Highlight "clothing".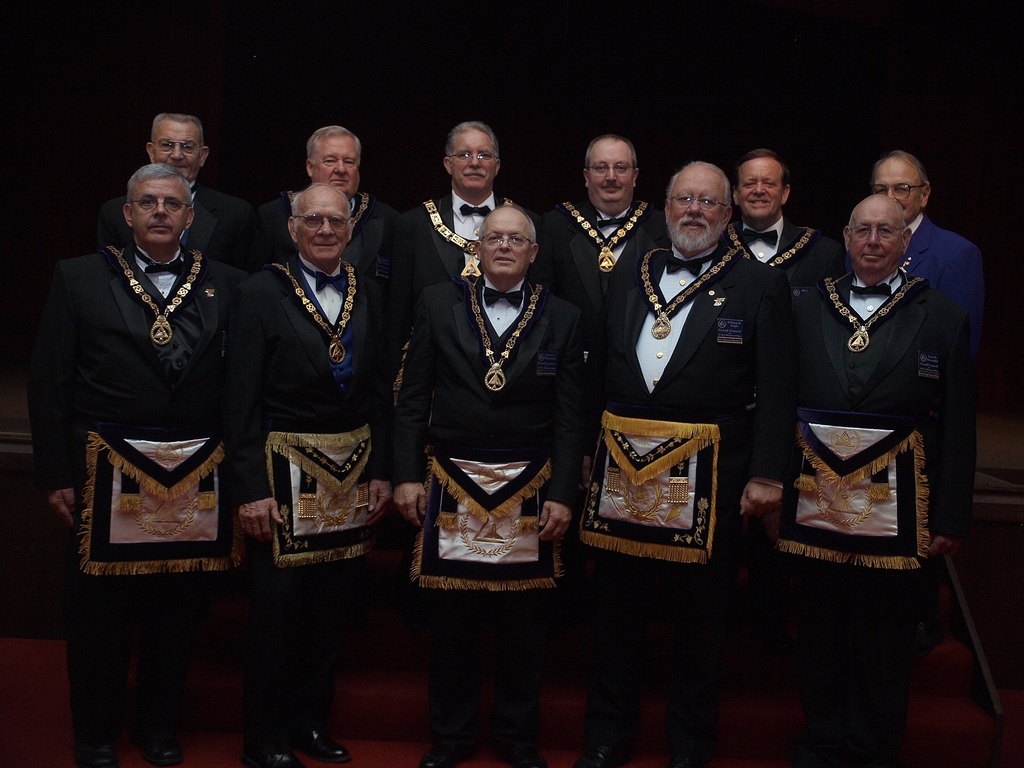
Highlighted region: <box>395,248,607,767</box>.
